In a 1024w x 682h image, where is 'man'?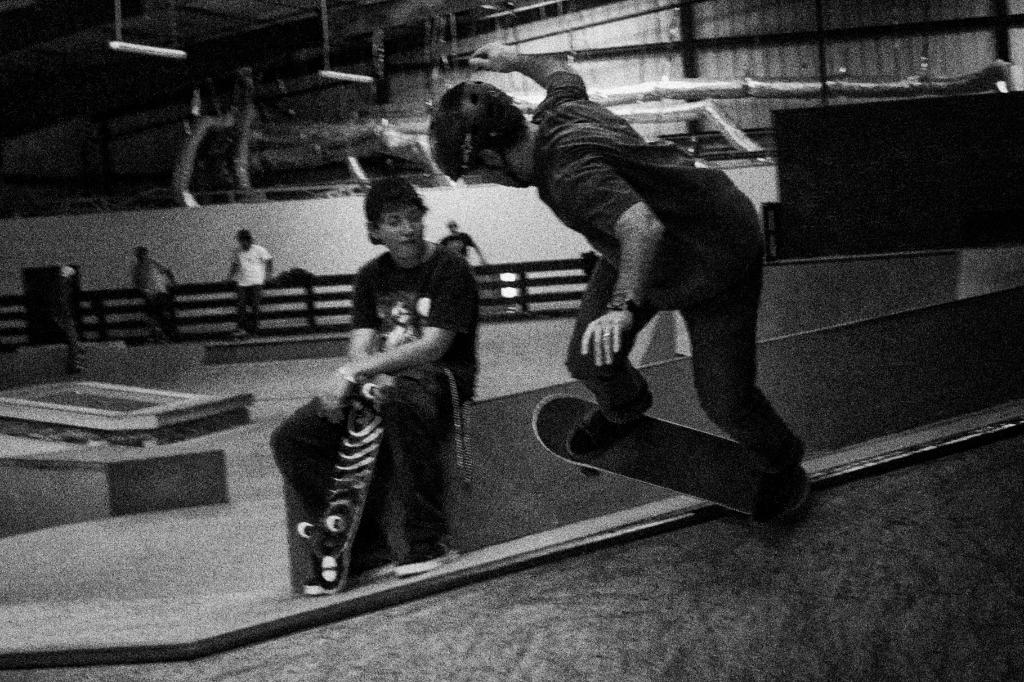
[x1=225, y1=230, x2=267, y2=335].
